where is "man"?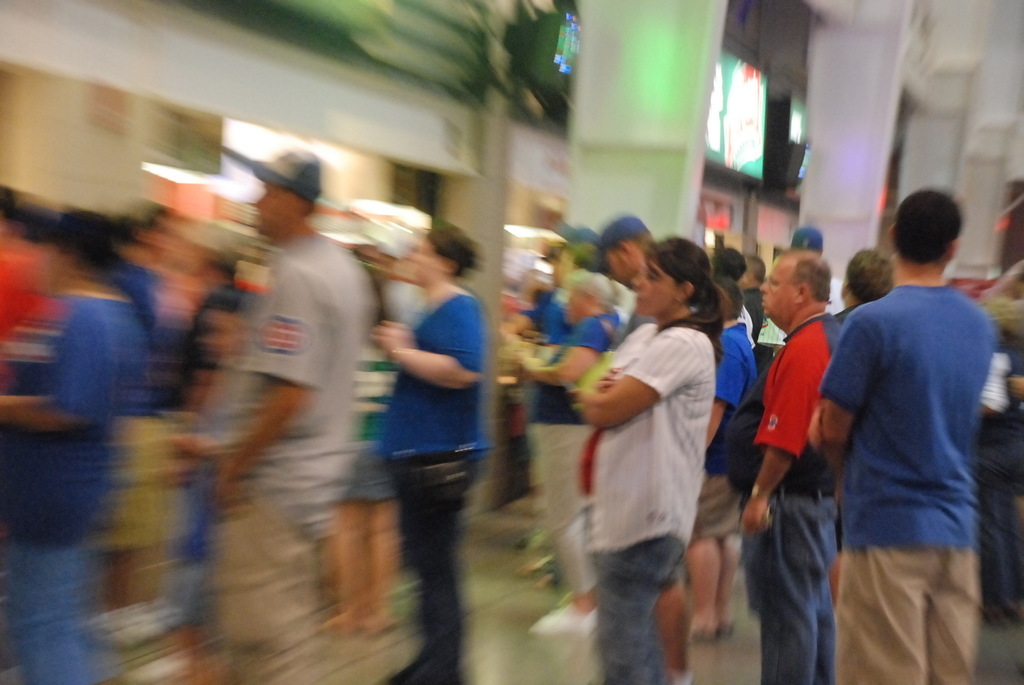
[750,246,841,684].
